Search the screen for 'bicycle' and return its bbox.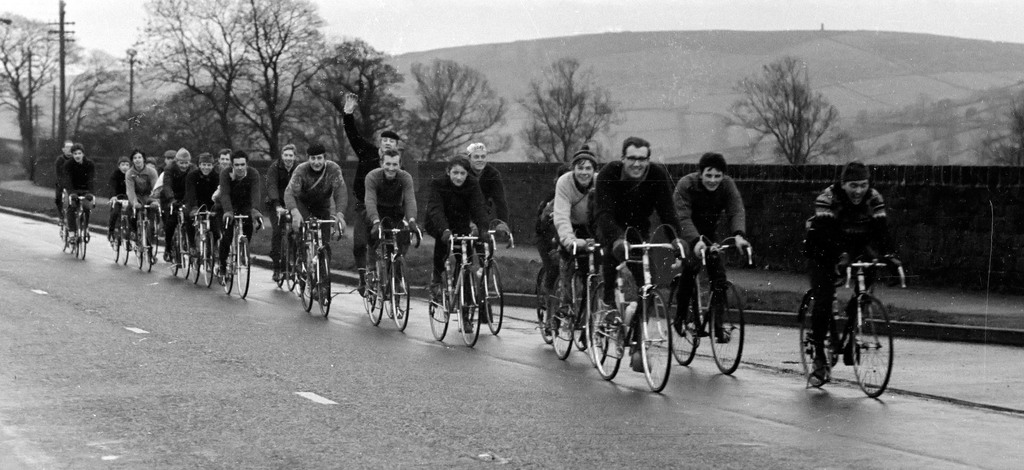
Found: [left=134, top=204, right=148, bottom=270].
